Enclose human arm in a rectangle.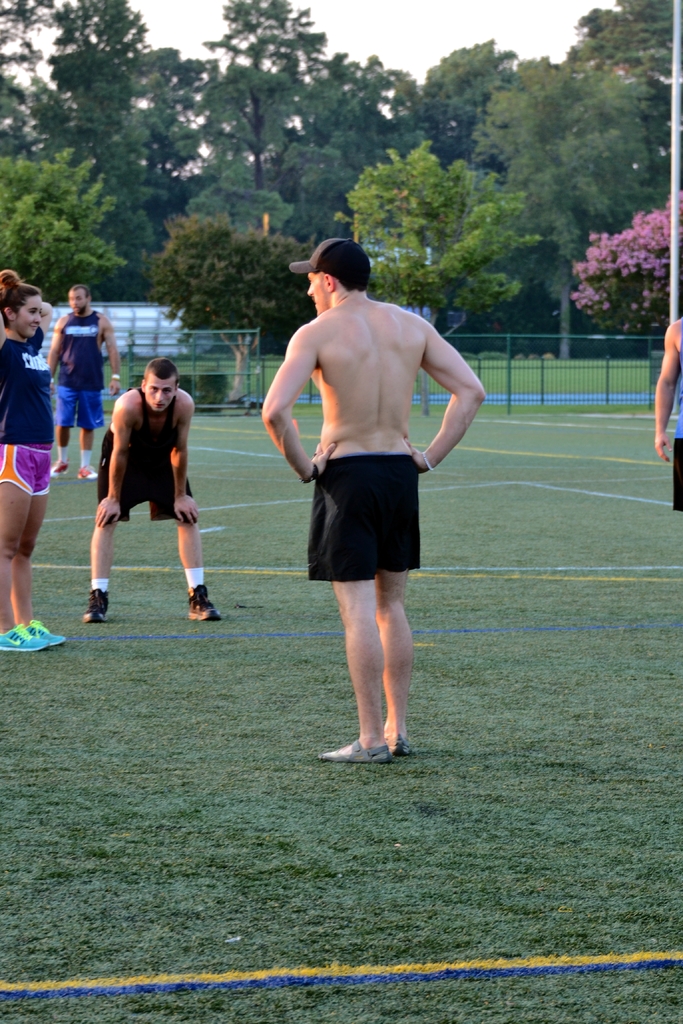
BBox(43, 316, 71, 394).
